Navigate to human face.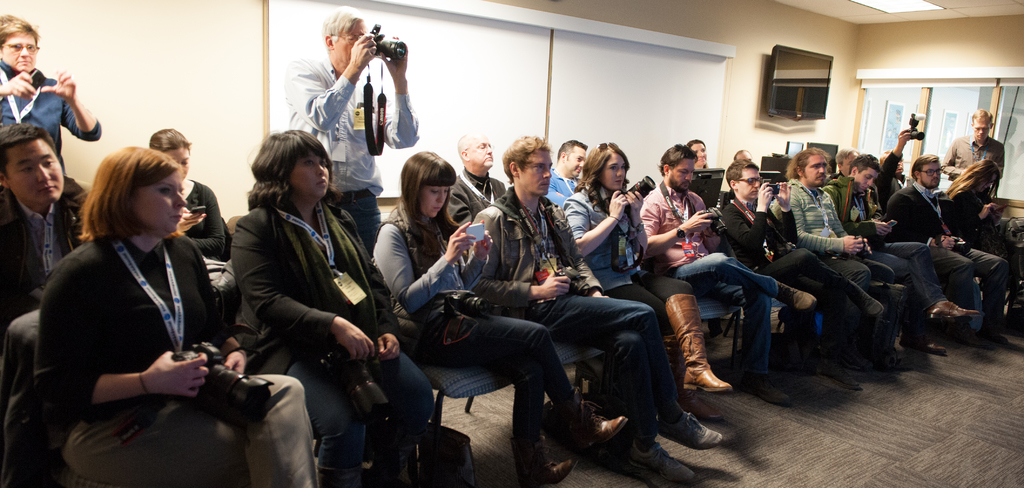
Navigation target: BBox(692, 142, 709, 164).
